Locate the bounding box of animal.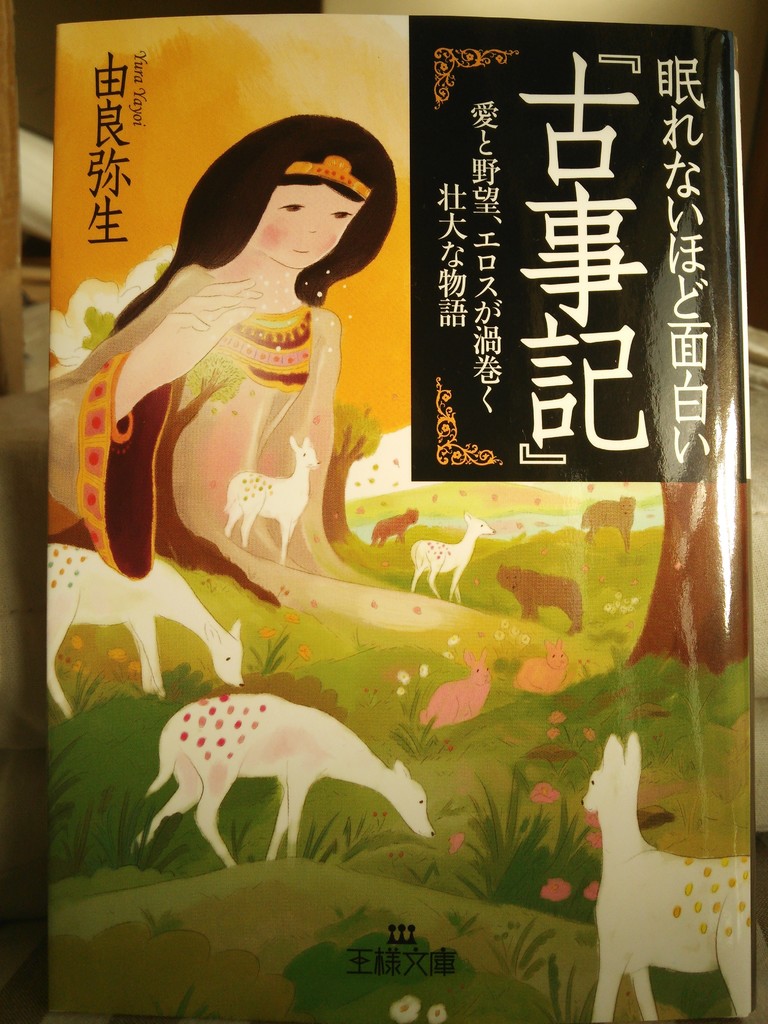
Bounding box: crop(513, 641, 574, 698).
